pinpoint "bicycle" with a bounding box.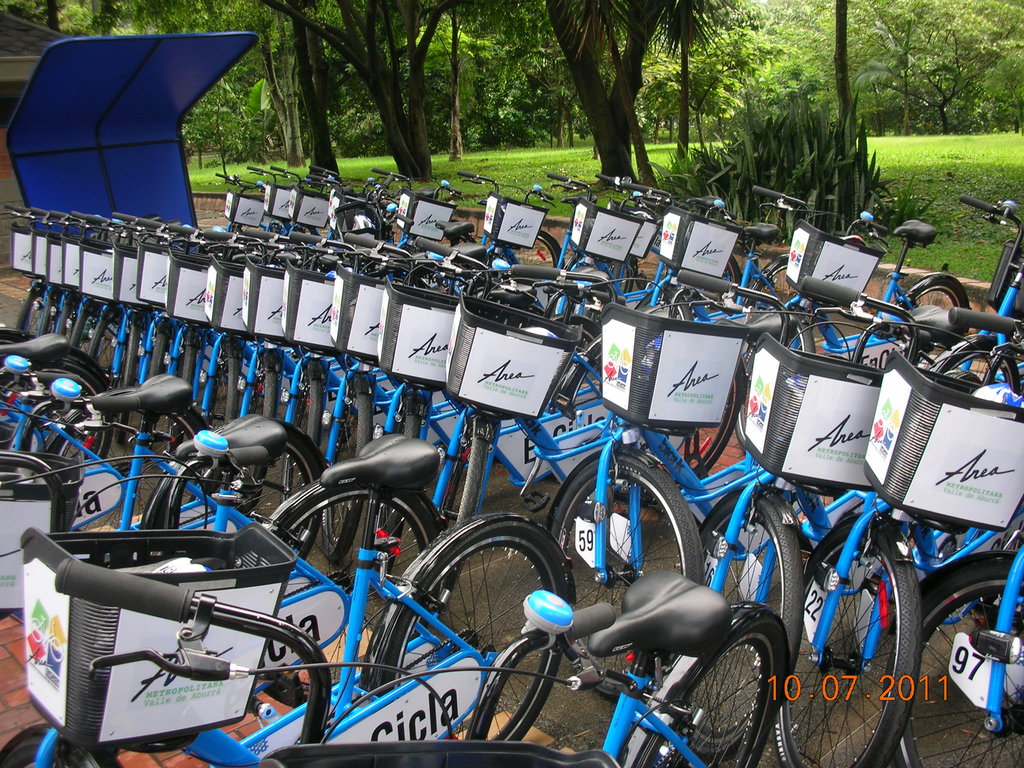
Rect(535, 267, 907, 721).
